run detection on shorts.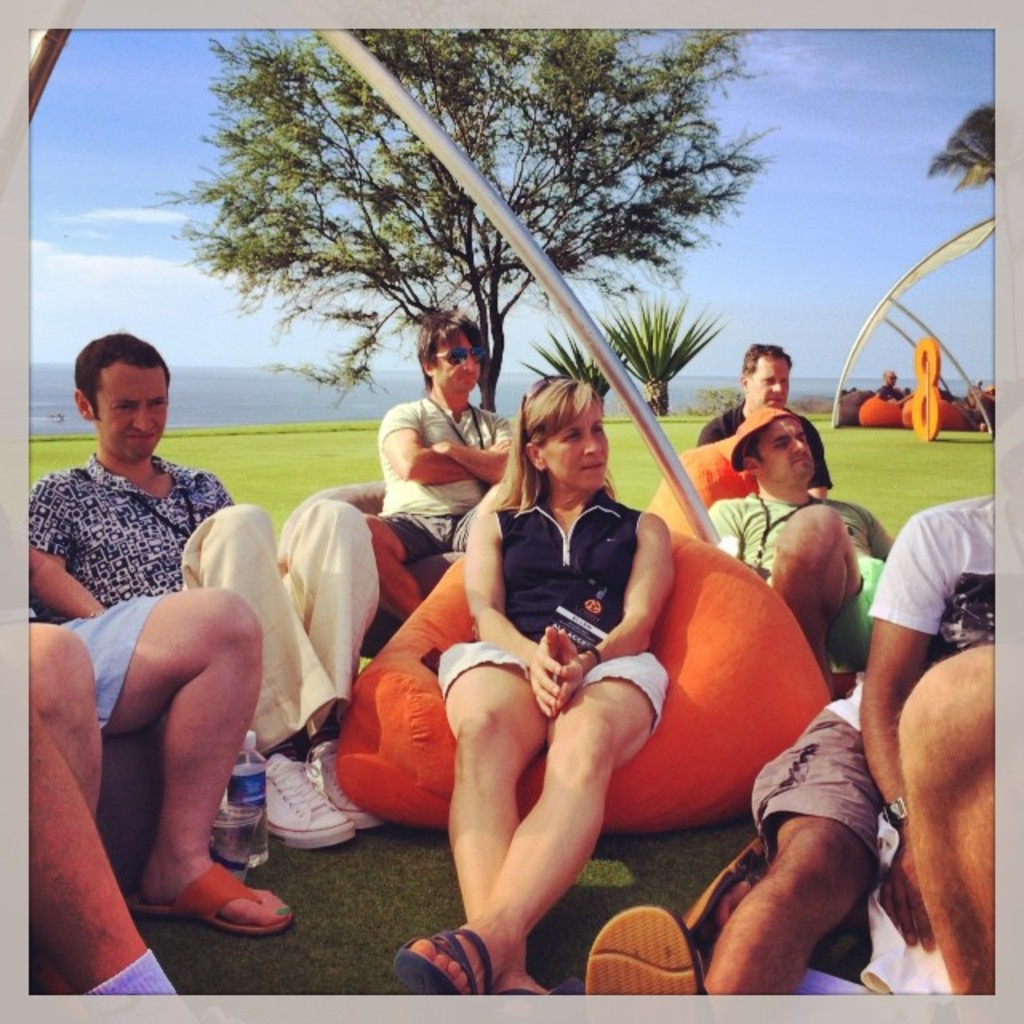
Result: {"x1": 434, "y1": 640, "x2": 669, "y2": 730}.
